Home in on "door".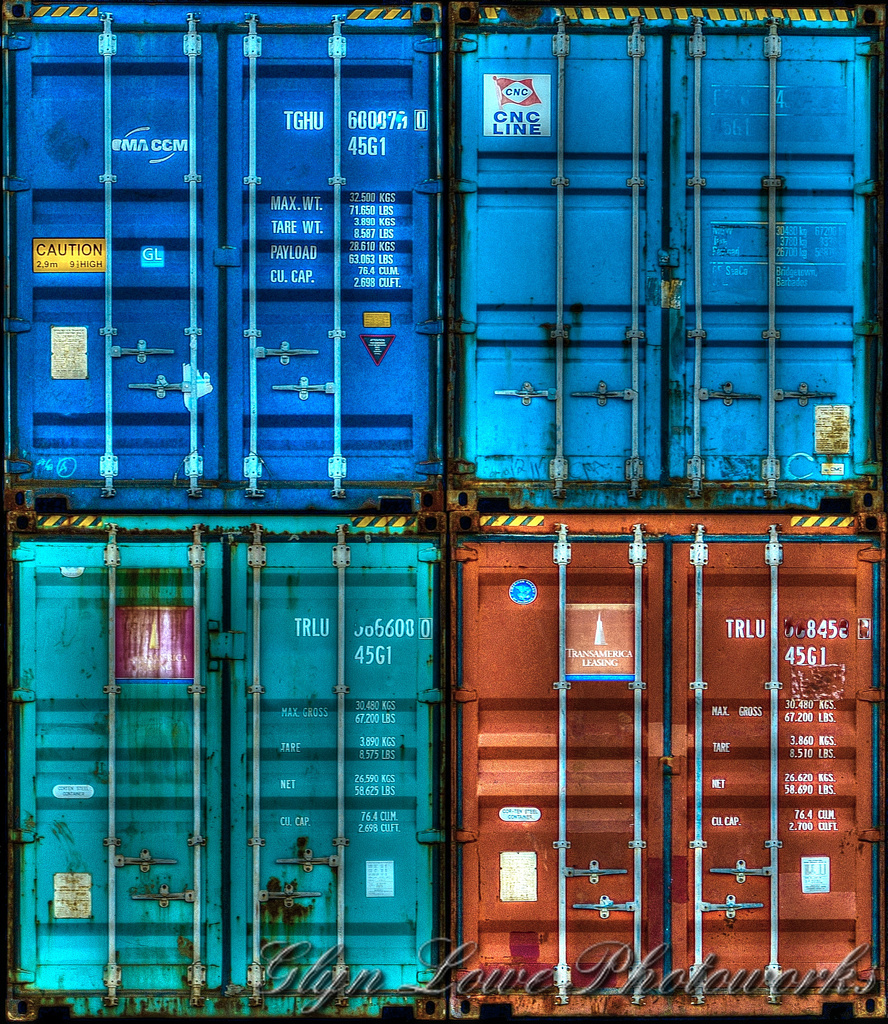
Homed in at rect(11, 541, 236, 994).
